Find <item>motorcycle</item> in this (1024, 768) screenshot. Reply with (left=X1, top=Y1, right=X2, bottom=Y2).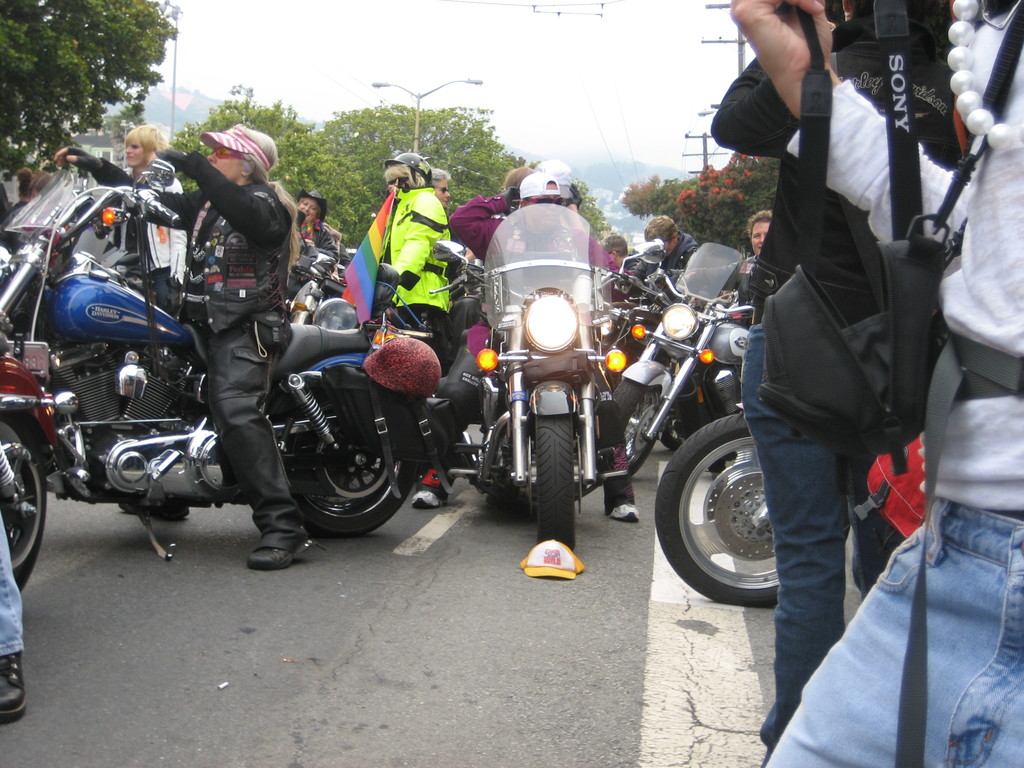
(left=4, top=352, right=75, bottom=590).
